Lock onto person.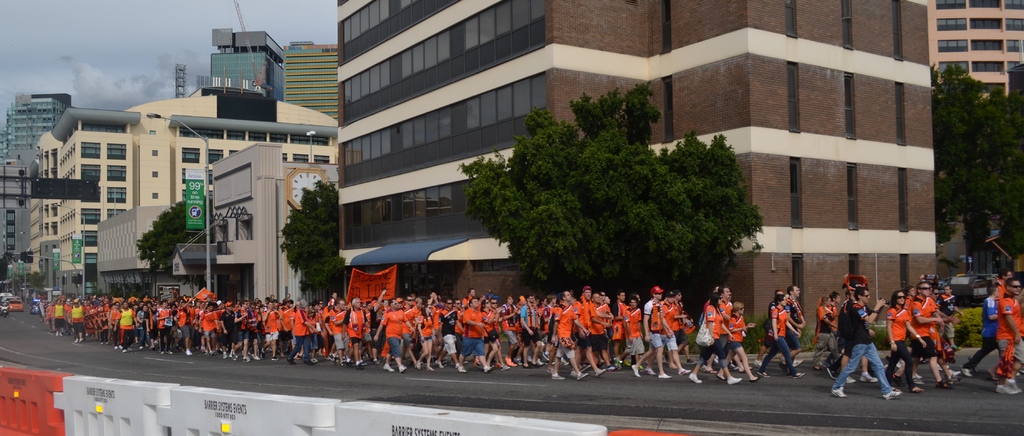
Locked: bbox=(844, 268, 886, 403).
